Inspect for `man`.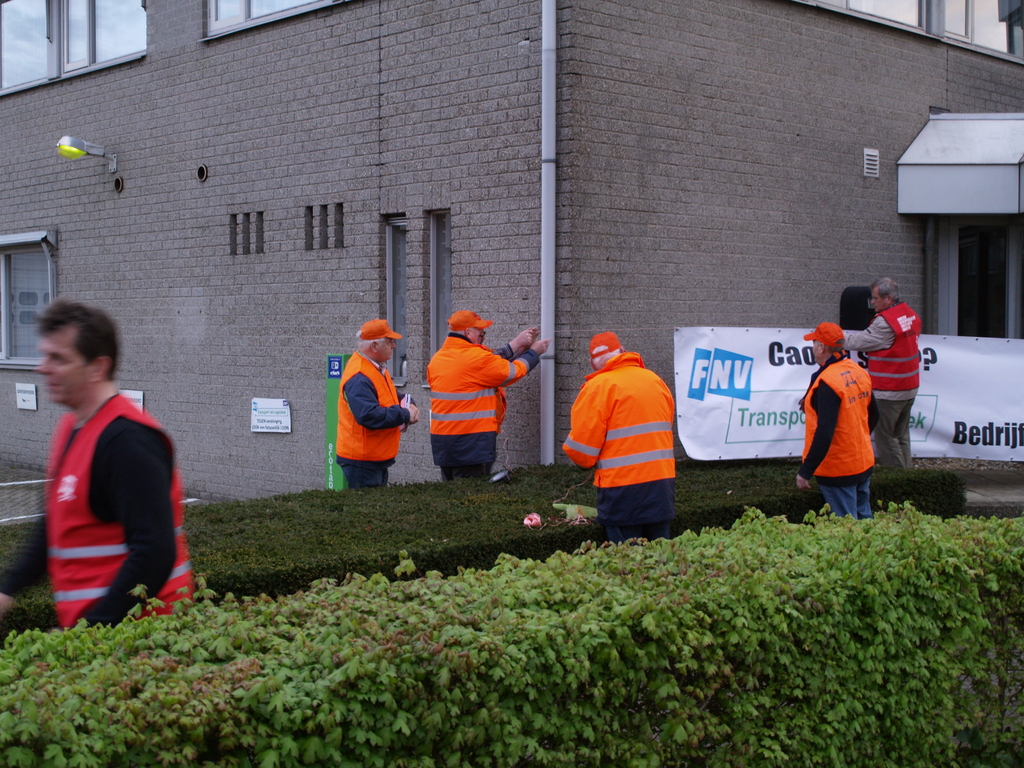
Inspection: detection(429, 308, 546, 479).
